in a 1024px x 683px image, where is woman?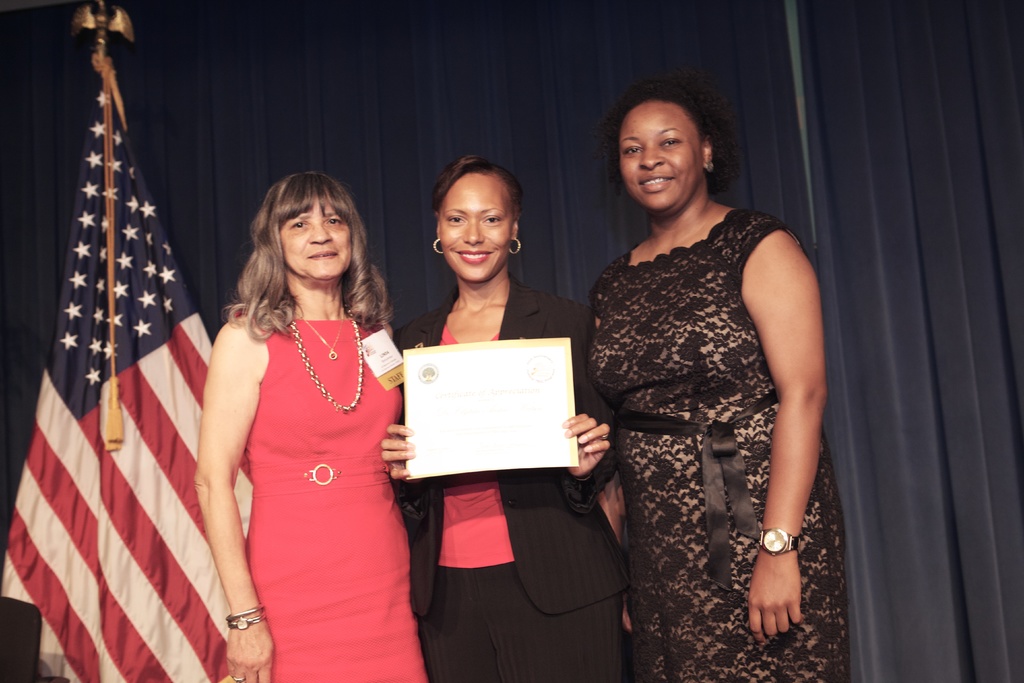
{"x1": 198, "y1": 165, "x2": 431, "y2": 682}.
